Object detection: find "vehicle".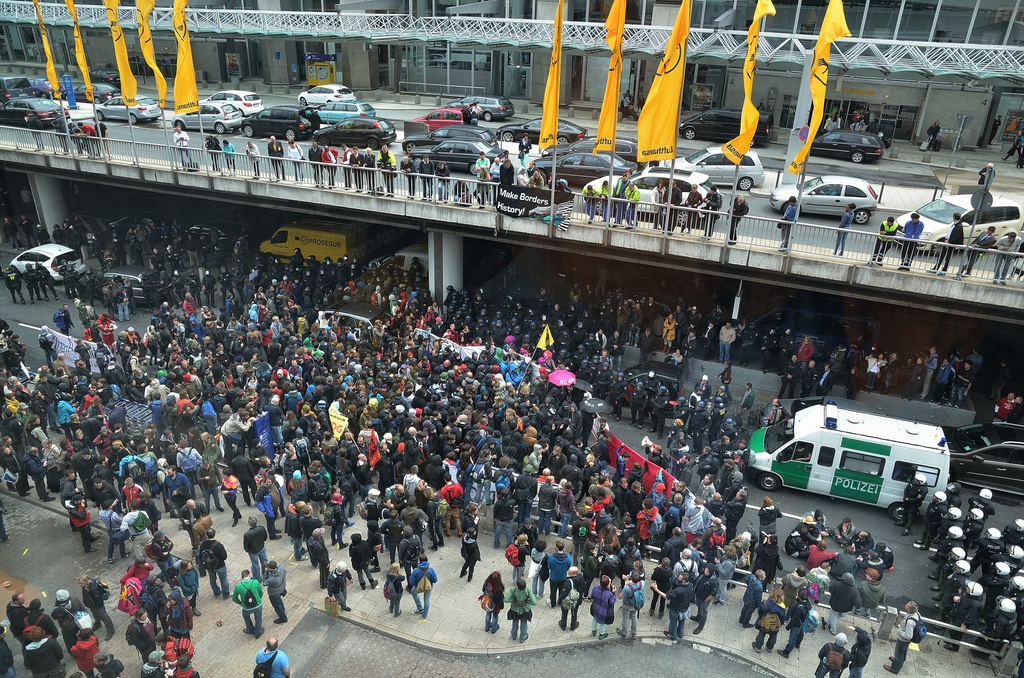
BBox(812, 134, 884, 165).
